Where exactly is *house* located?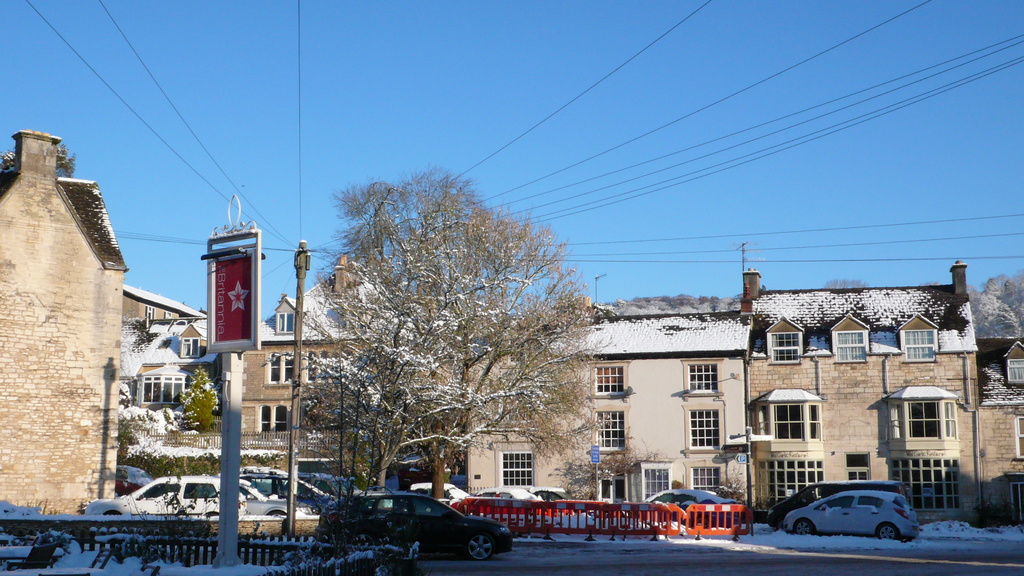
Its bounding box is {"left": 6, "top": 124, "right": 159, "bottom": 516}.
